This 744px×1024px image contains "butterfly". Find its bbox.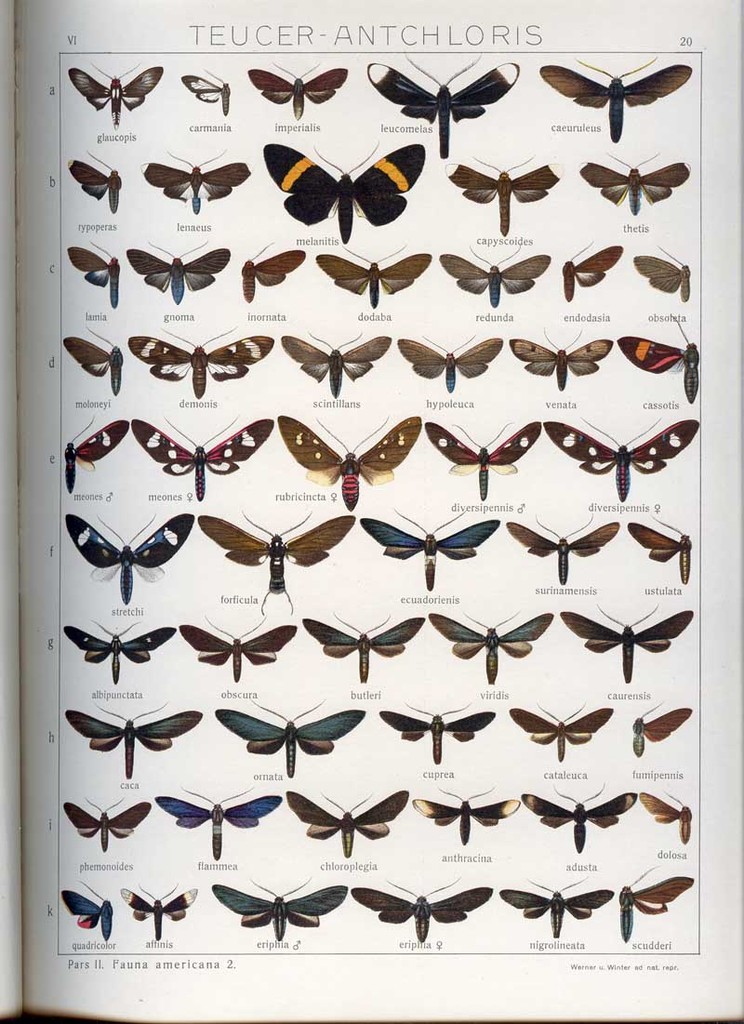
366 50 525 162.
